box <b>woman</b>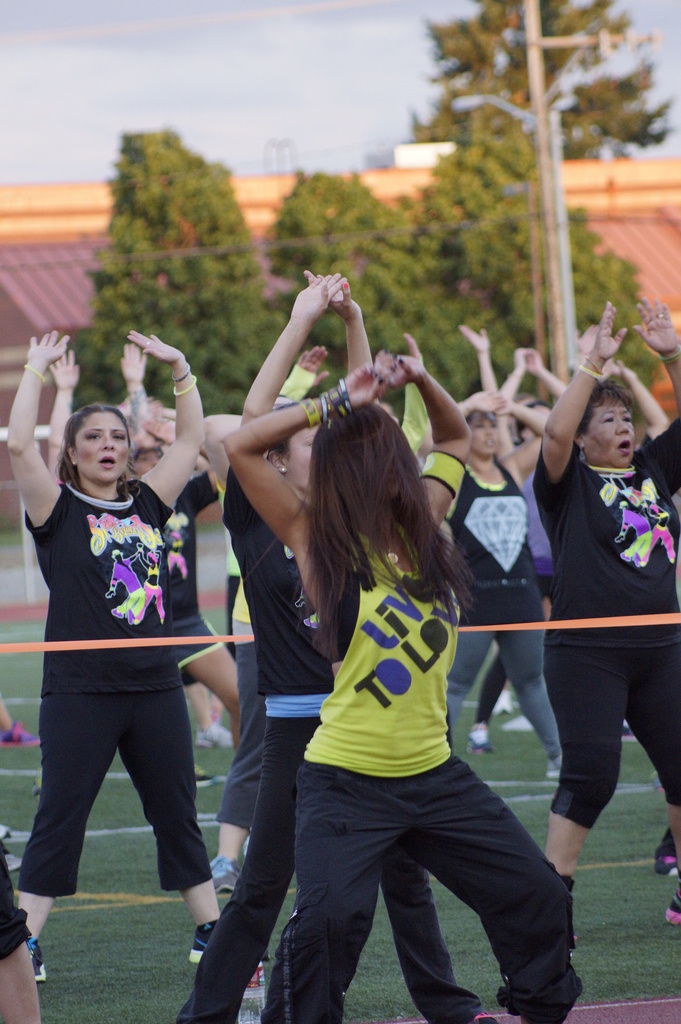
(435, 383, 568, 785)
